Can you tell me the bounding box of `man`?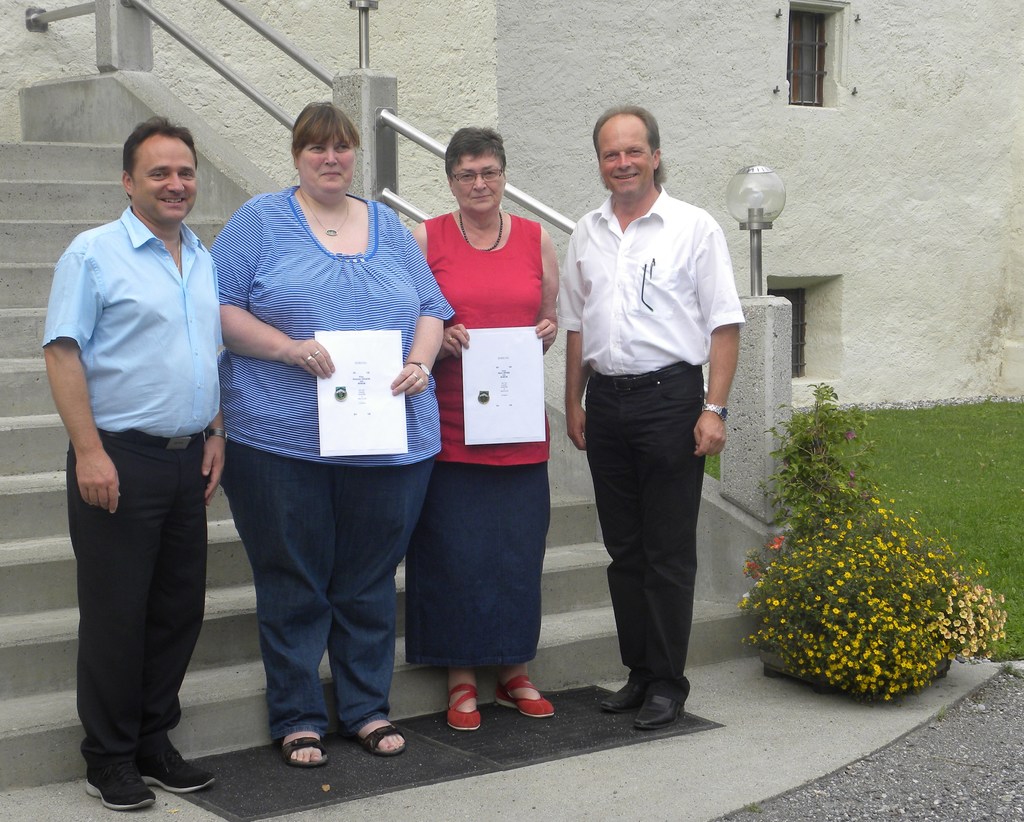
(left=540, top=106, right=748, bottom=721).
